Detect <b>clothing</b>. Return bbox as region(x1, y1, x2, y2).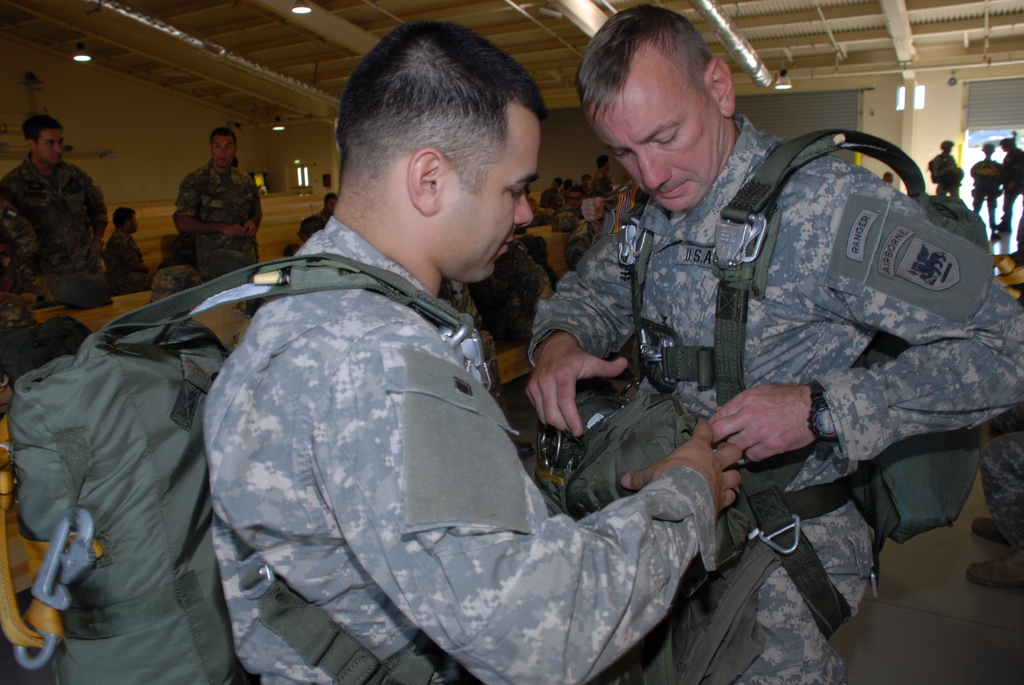
region(3, 152, 113, 306).
